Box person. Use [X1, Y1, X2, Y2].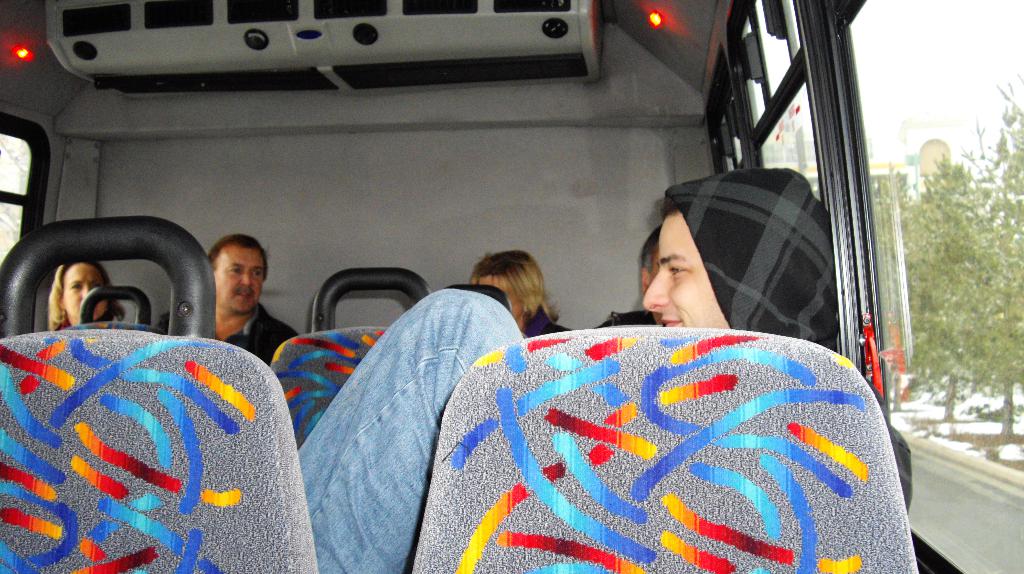
[641, 163, 844, 361].
